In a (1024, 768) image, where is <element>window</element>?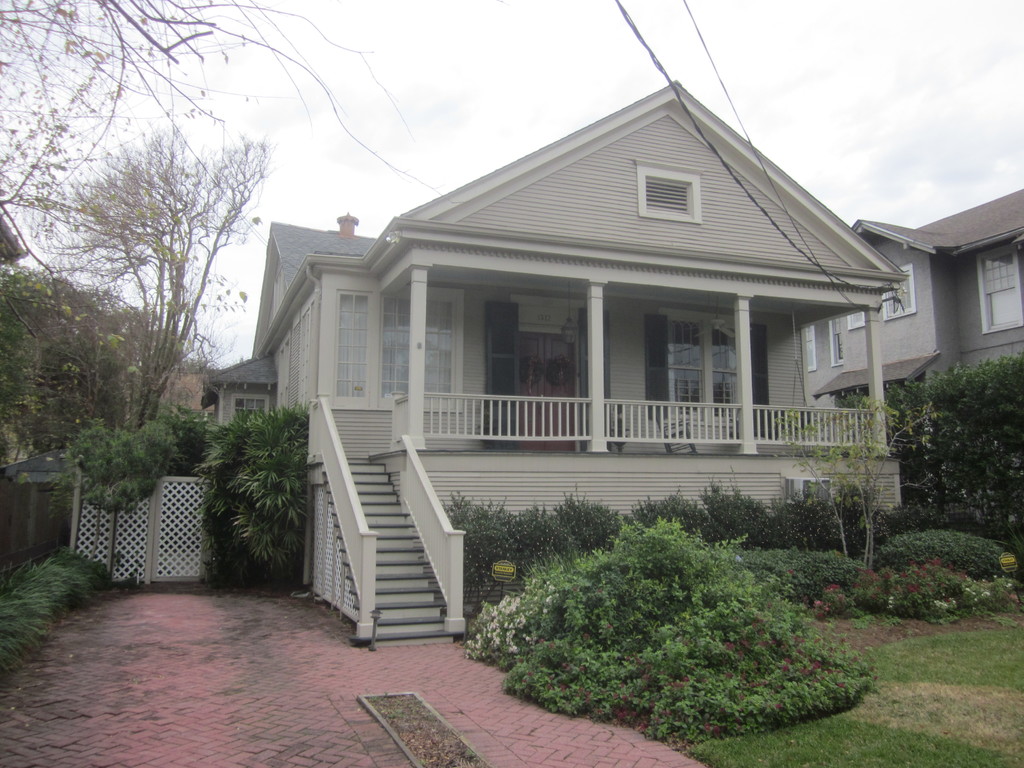
[left=399, top=300, right=461, bottom=396].
